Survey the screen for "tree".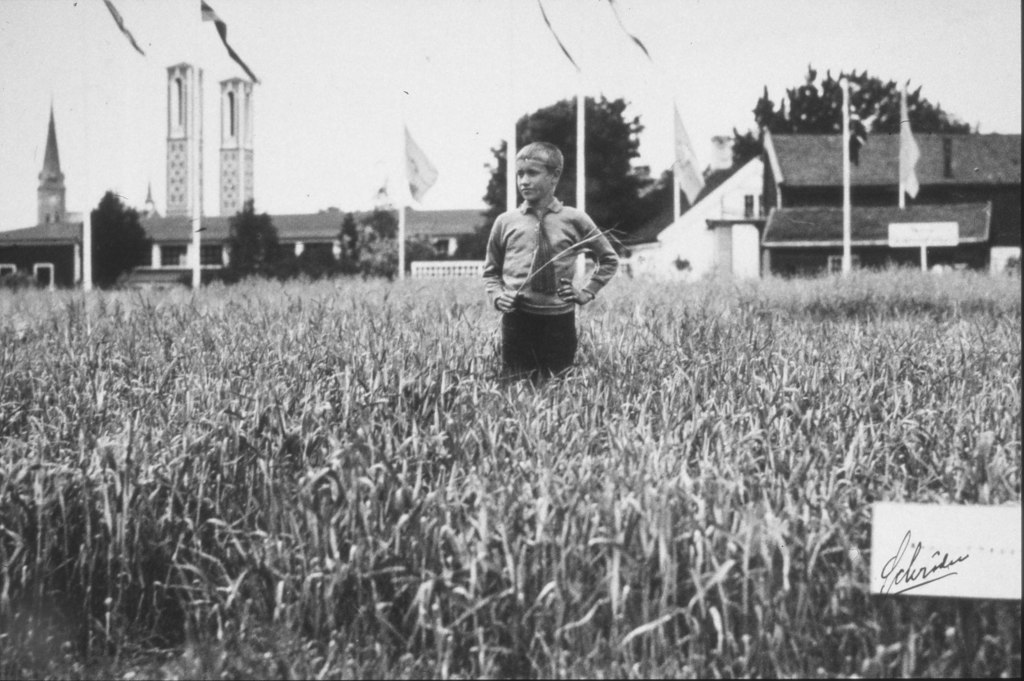
Survey found: 336, 213, 394, 268.
